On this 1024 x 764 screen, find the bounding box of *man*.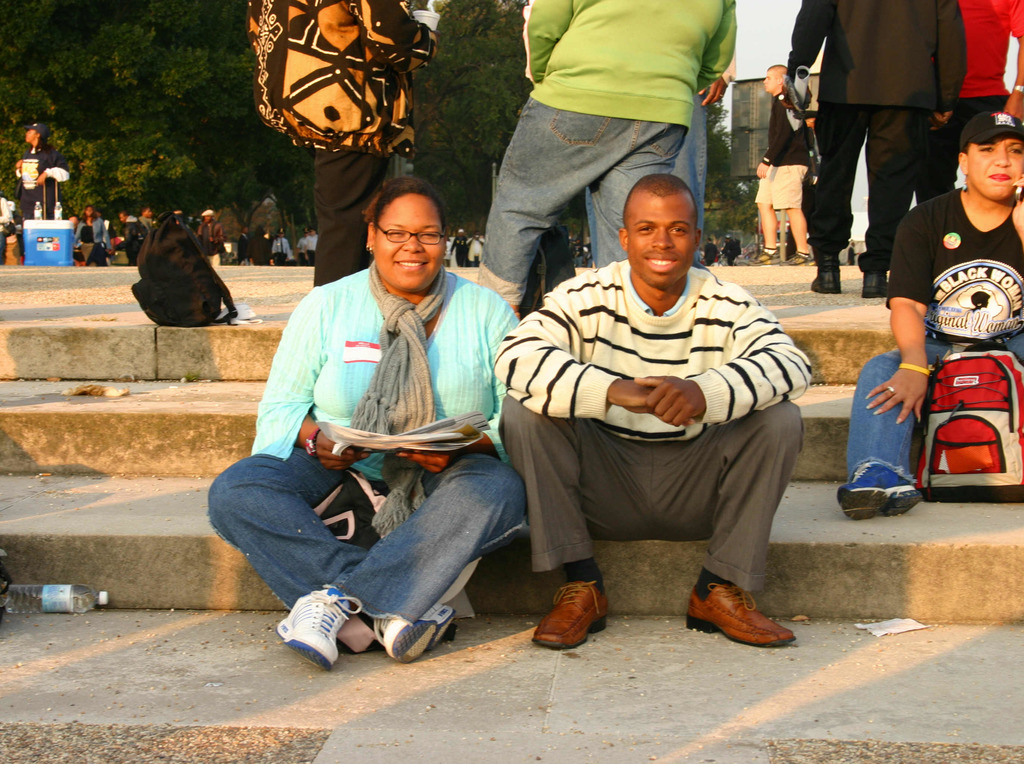
Bounding box: l=116, t=211, r=142, b=265.
